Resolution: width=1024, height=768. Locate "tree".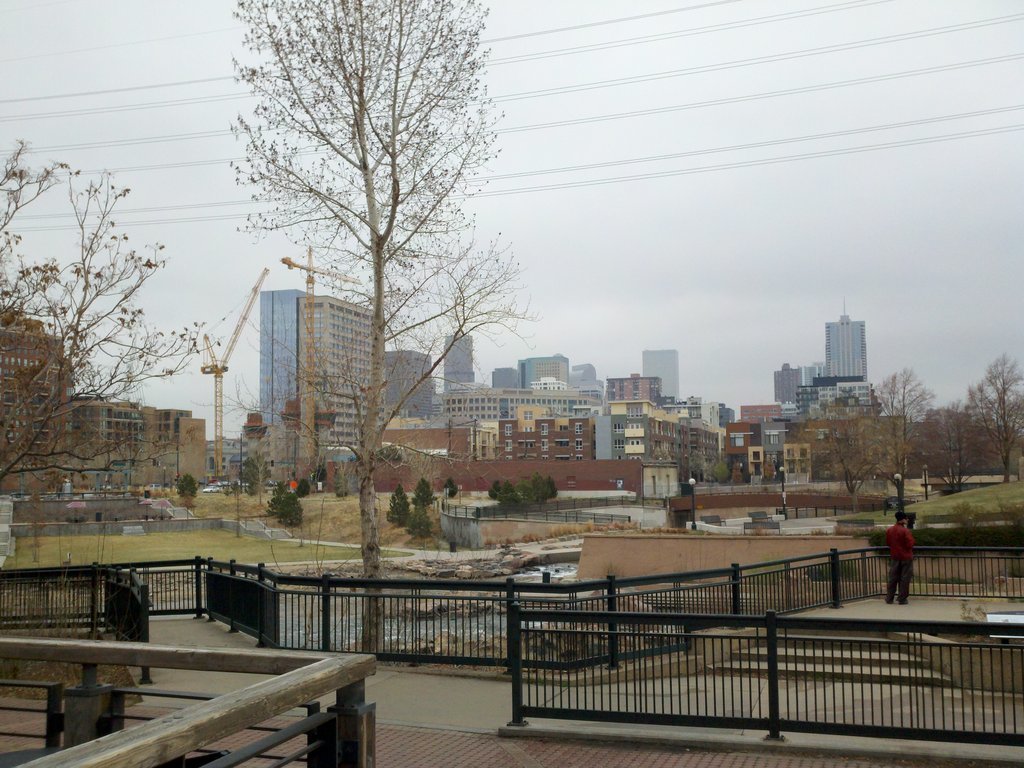
(x1=0, y1=135, x2=223, y2=494).
